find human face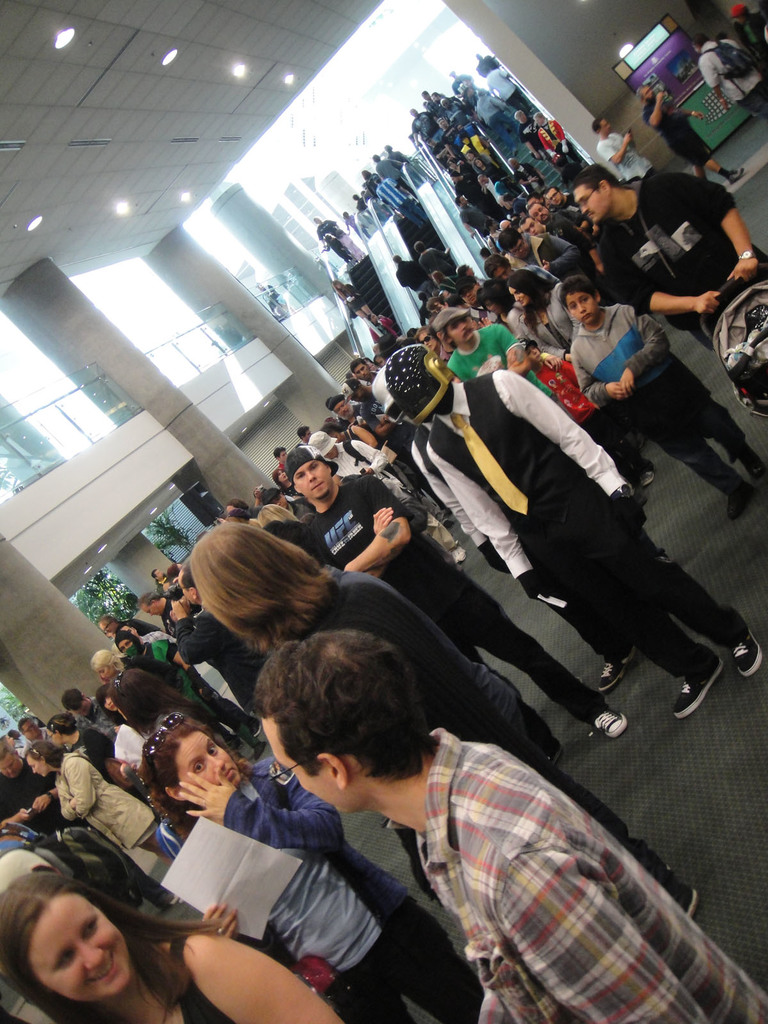
<bbox>296, 460, 331, 501</bbox>
